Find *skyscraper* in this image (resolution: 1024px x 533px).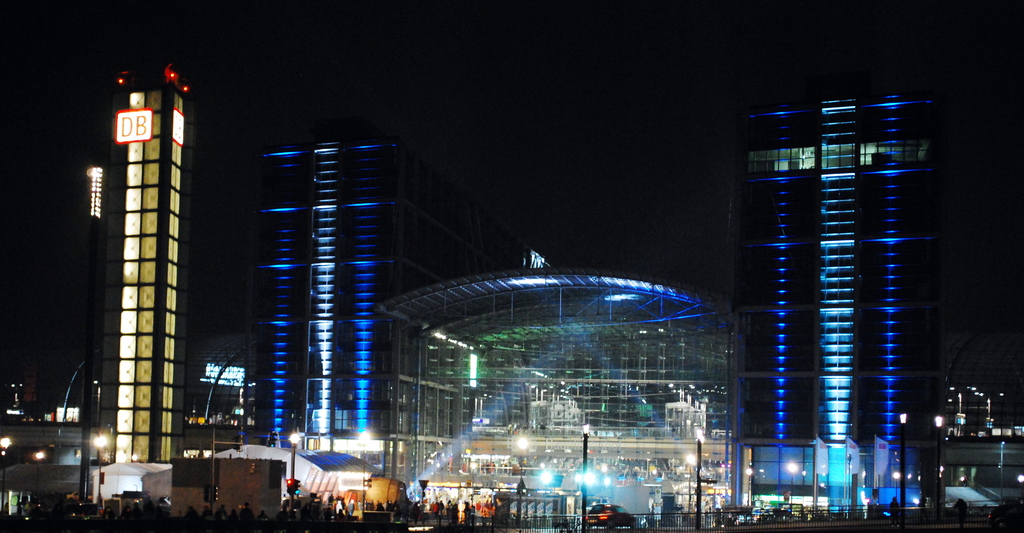
region(733, 88, 938, 504).
